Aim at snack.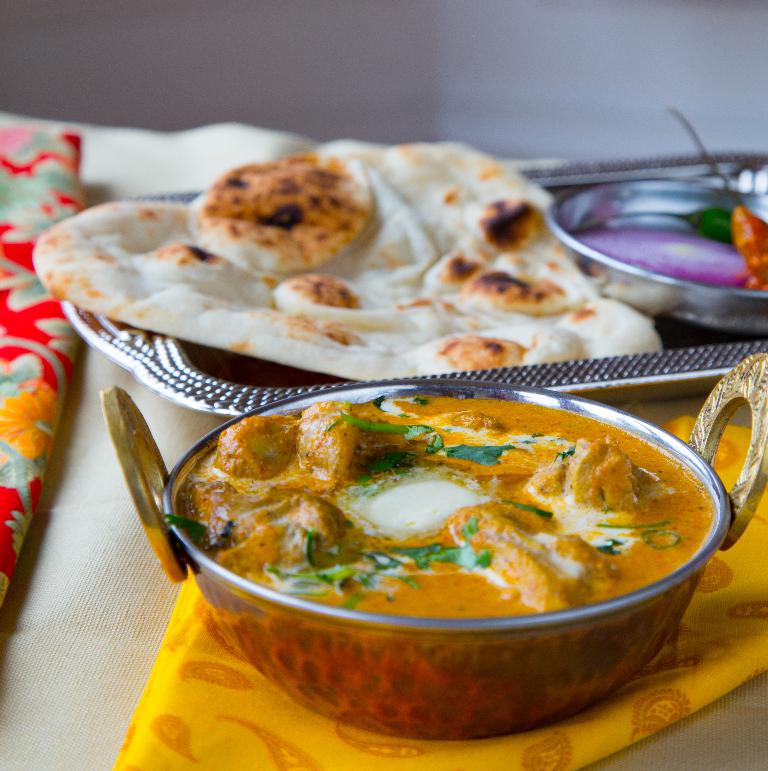
Aimed at 35:127:664:381.
